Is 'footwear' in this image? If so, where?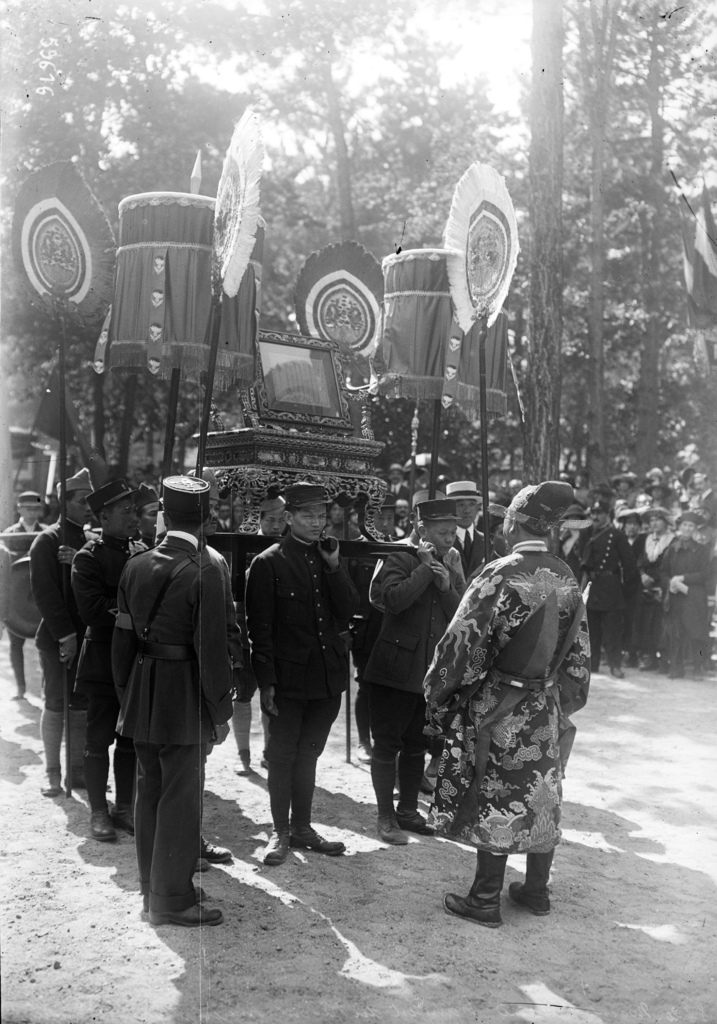
Yes, at box=[421, 772, 435, 791].
